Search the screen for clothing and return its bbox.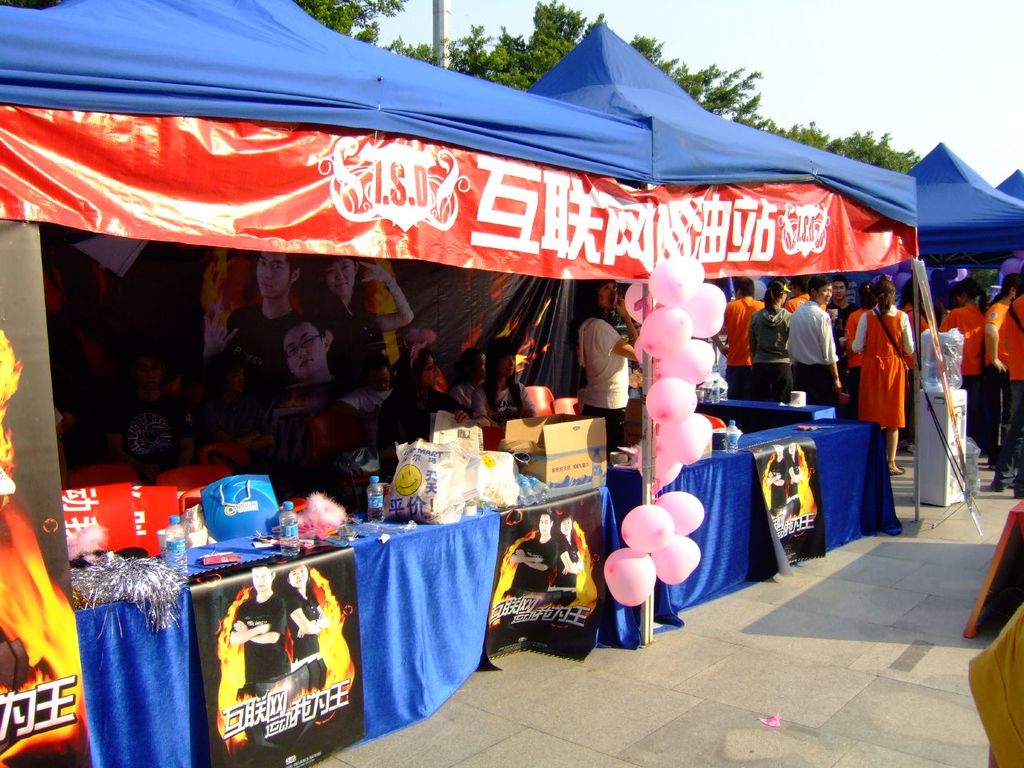
Found: box(969, 598, 1023, 767).
